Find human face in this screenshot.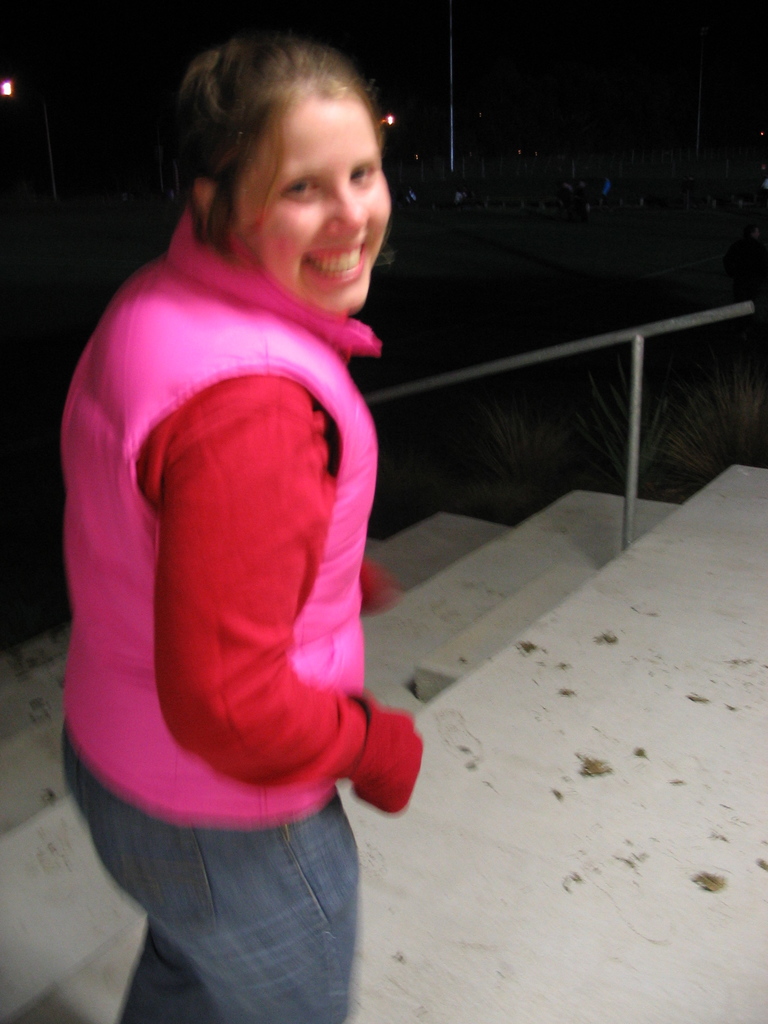
The bounding box for human face is box(234, 97, 392, 309).
